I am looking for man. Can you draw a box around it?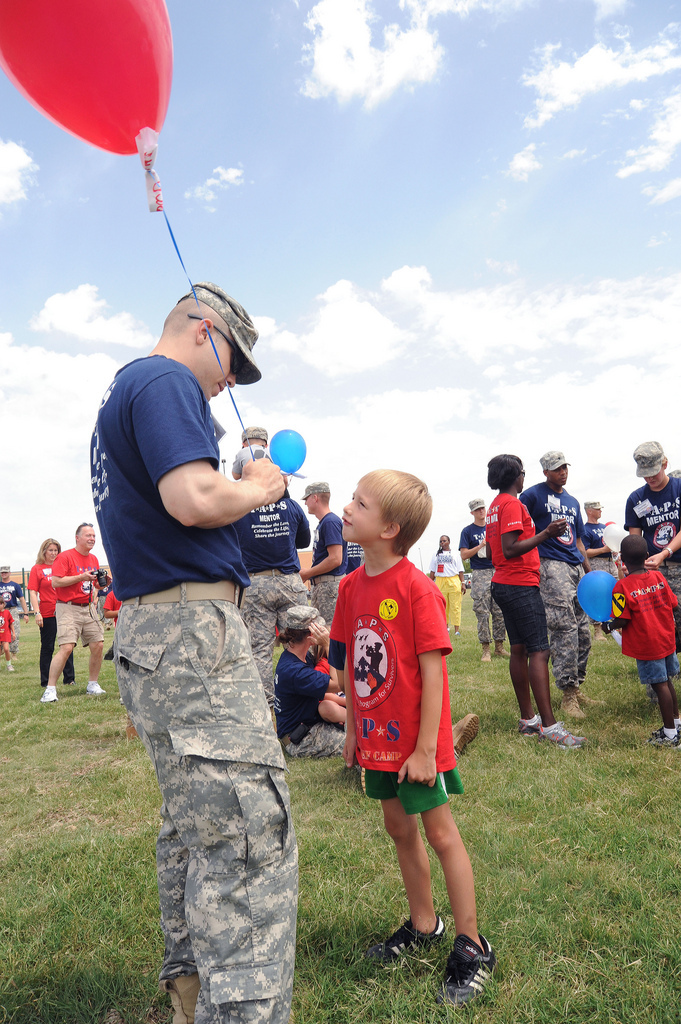
Sure, the bounding box is (left=458, top=501, right=507, bottom=668).
